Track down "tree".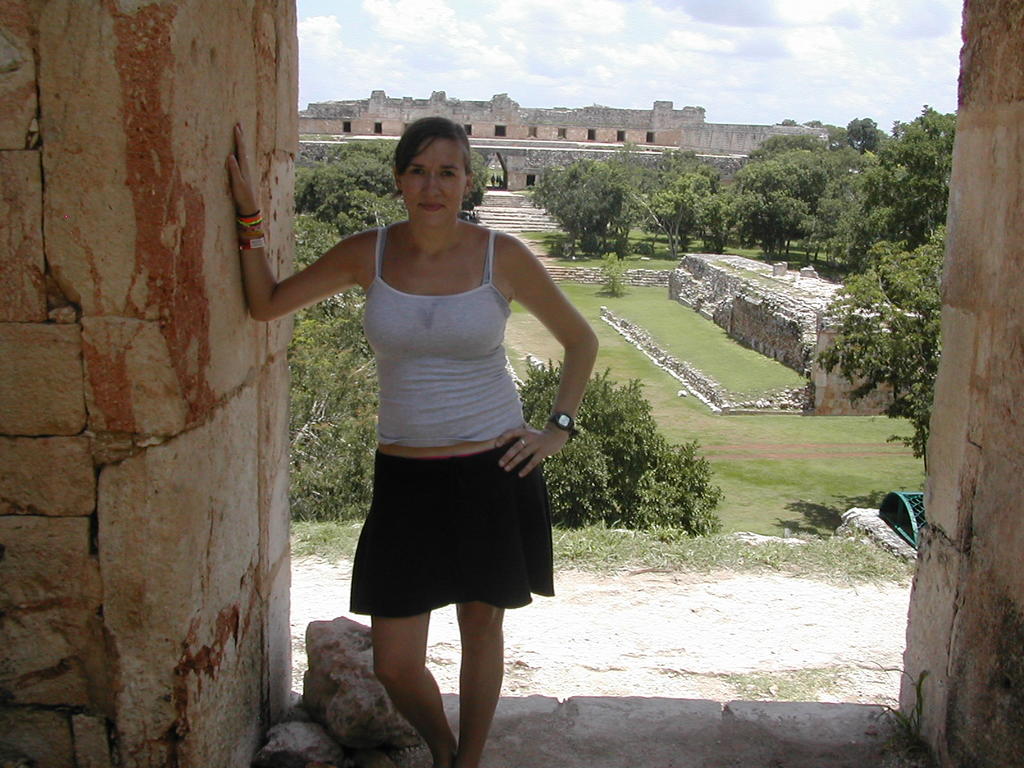
Tracked to detection(289, 286, 387, 538).
